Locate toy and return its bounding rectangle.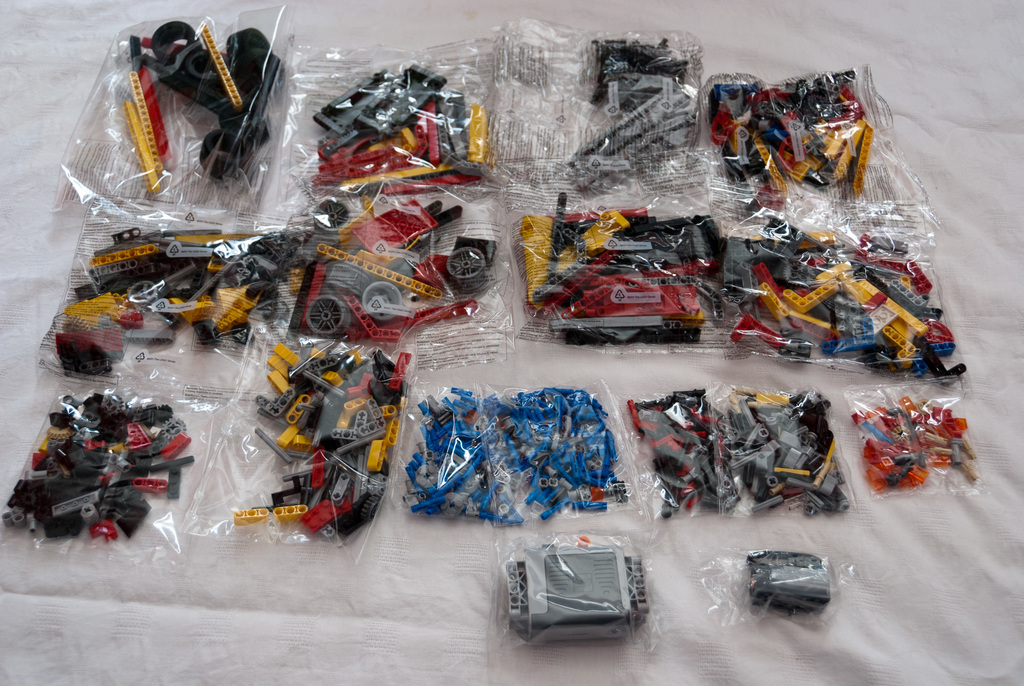
[left=524, top=195, right=721, bottom=344].
